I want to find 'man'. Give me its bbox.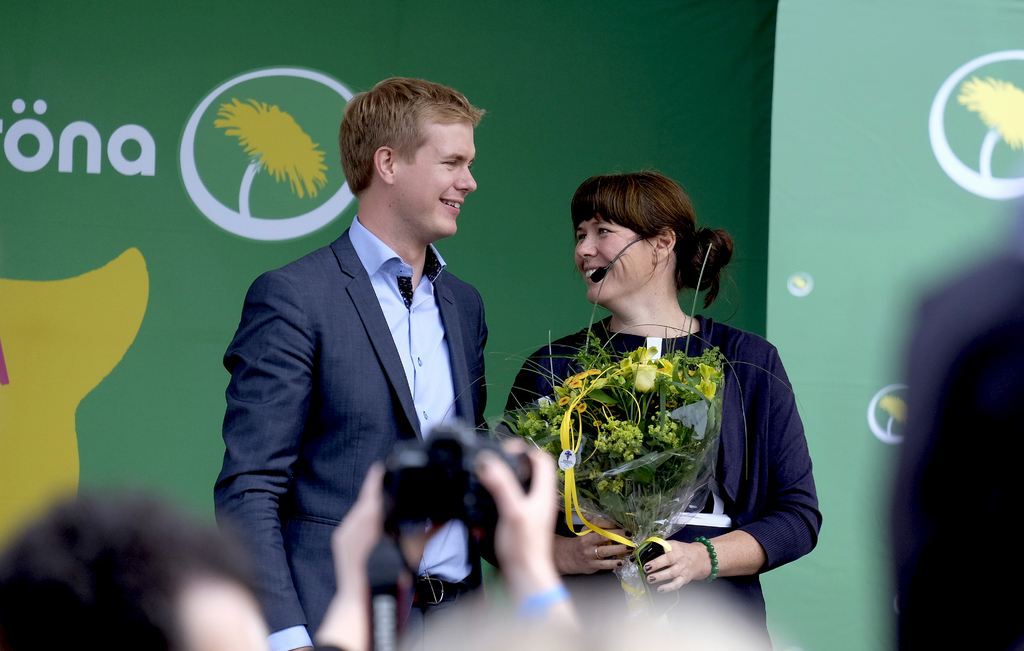
{"left": 221, "top": 69, "right": 519, "bottom": 634}.
